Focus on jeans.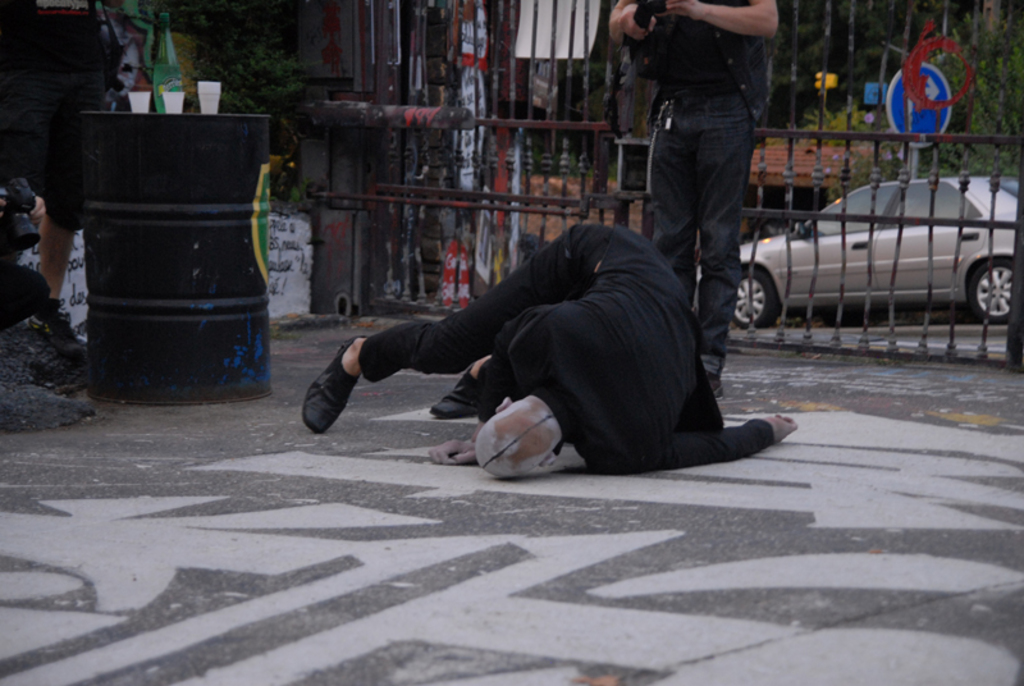
Focused at locate(652, 91, 772, 349).
